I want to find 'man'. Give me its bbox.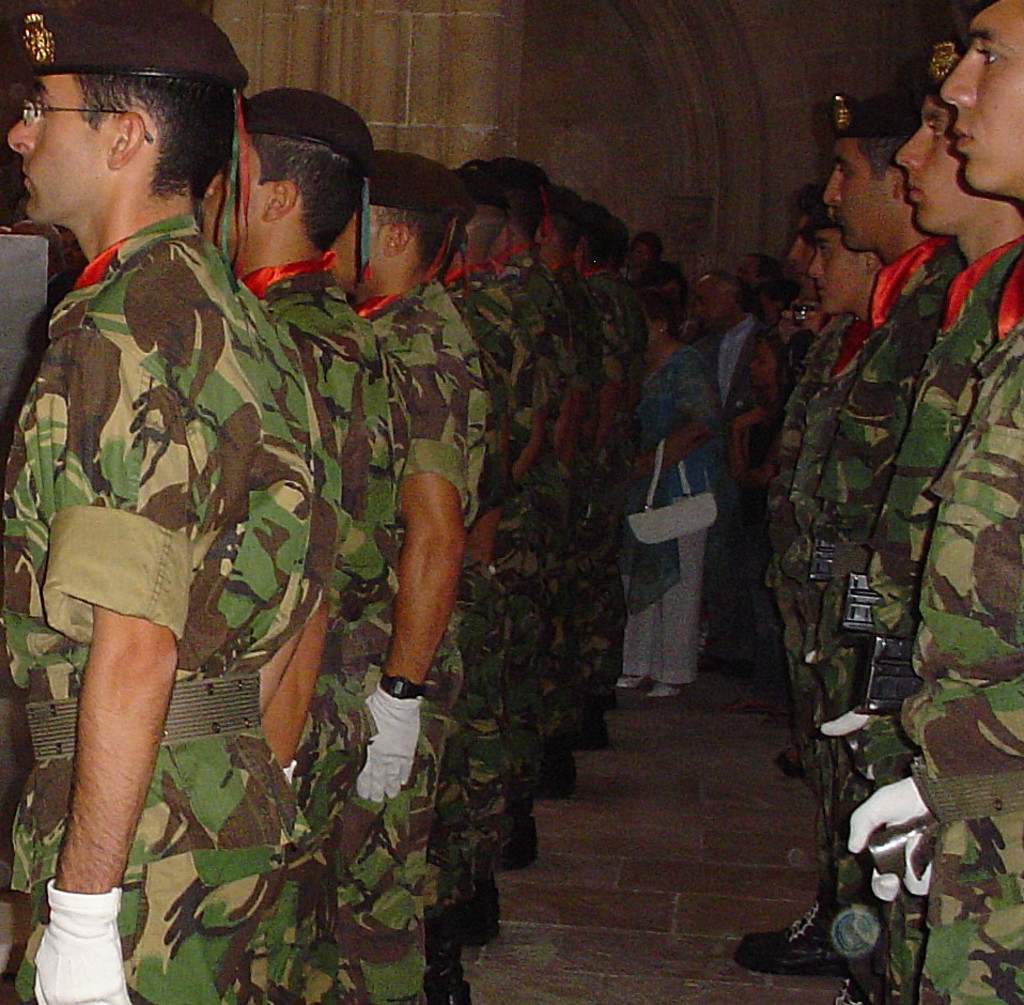
(683,269,771,434).
